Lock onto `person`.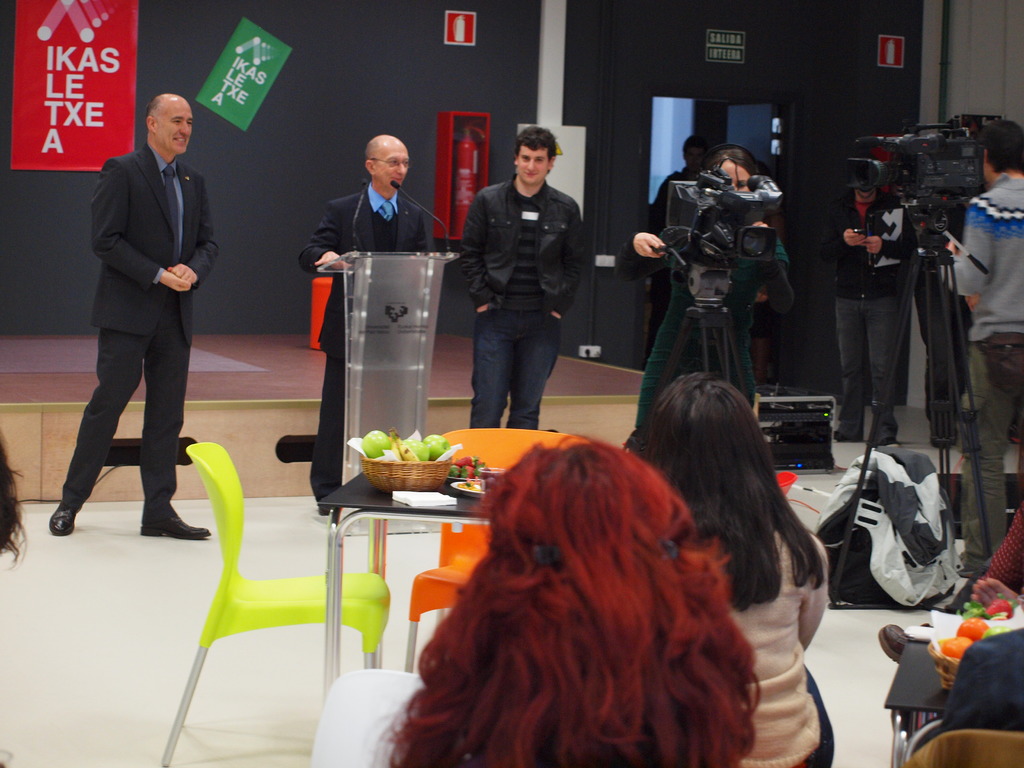
Locked: l=301, t=132, r=432, b=519.
